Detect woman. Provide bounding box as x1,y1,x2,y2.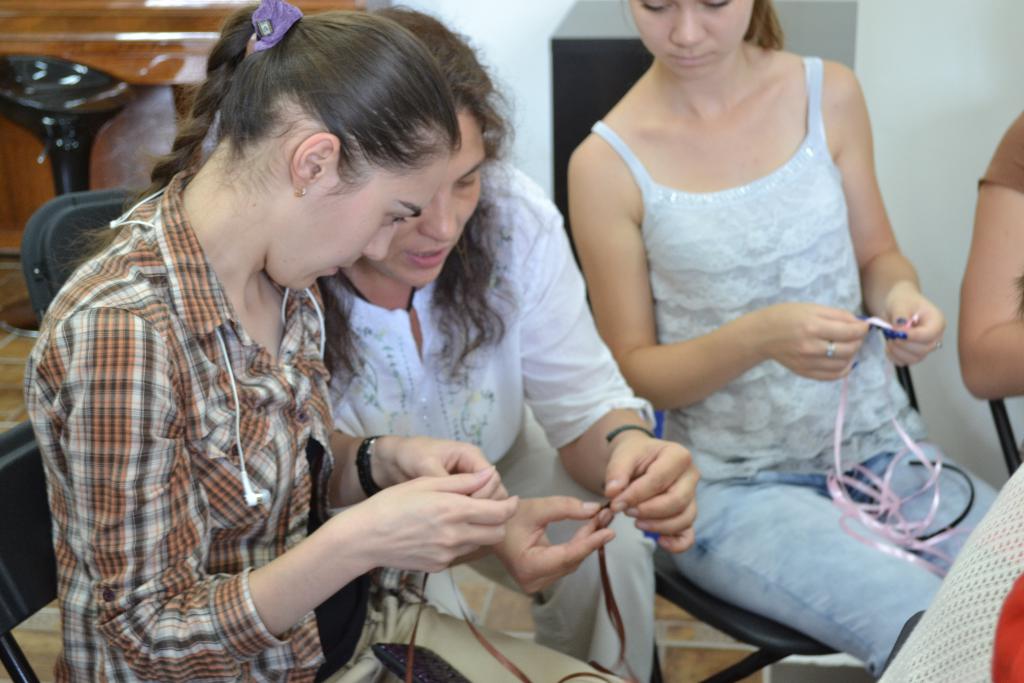
303,0,700,682.
